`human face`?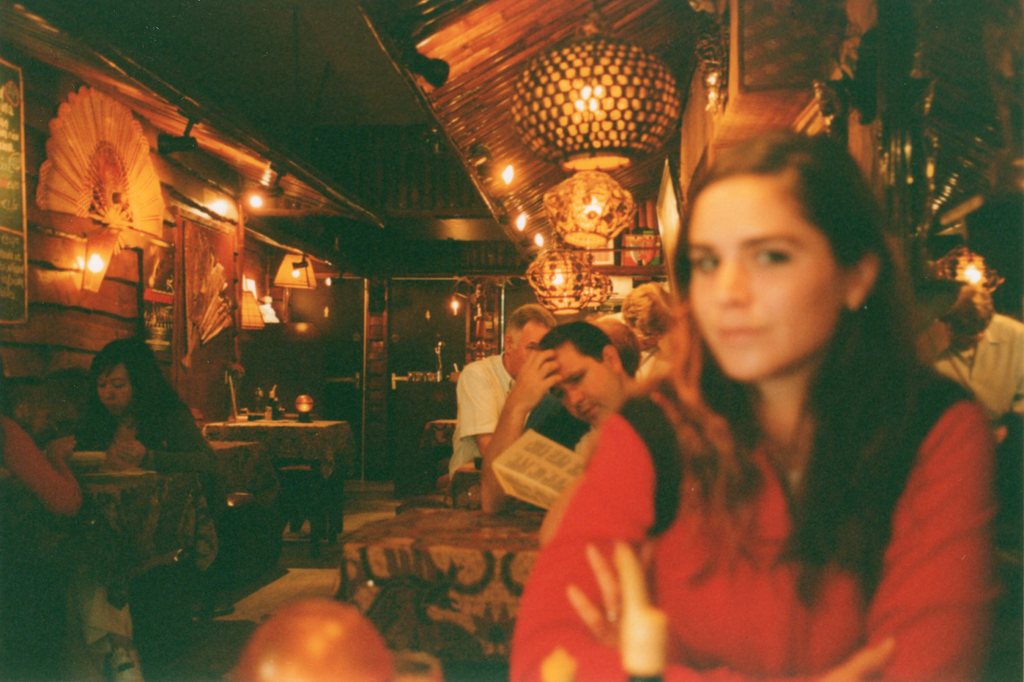
[x1=630, y1=321, x2=659, y2=353]
